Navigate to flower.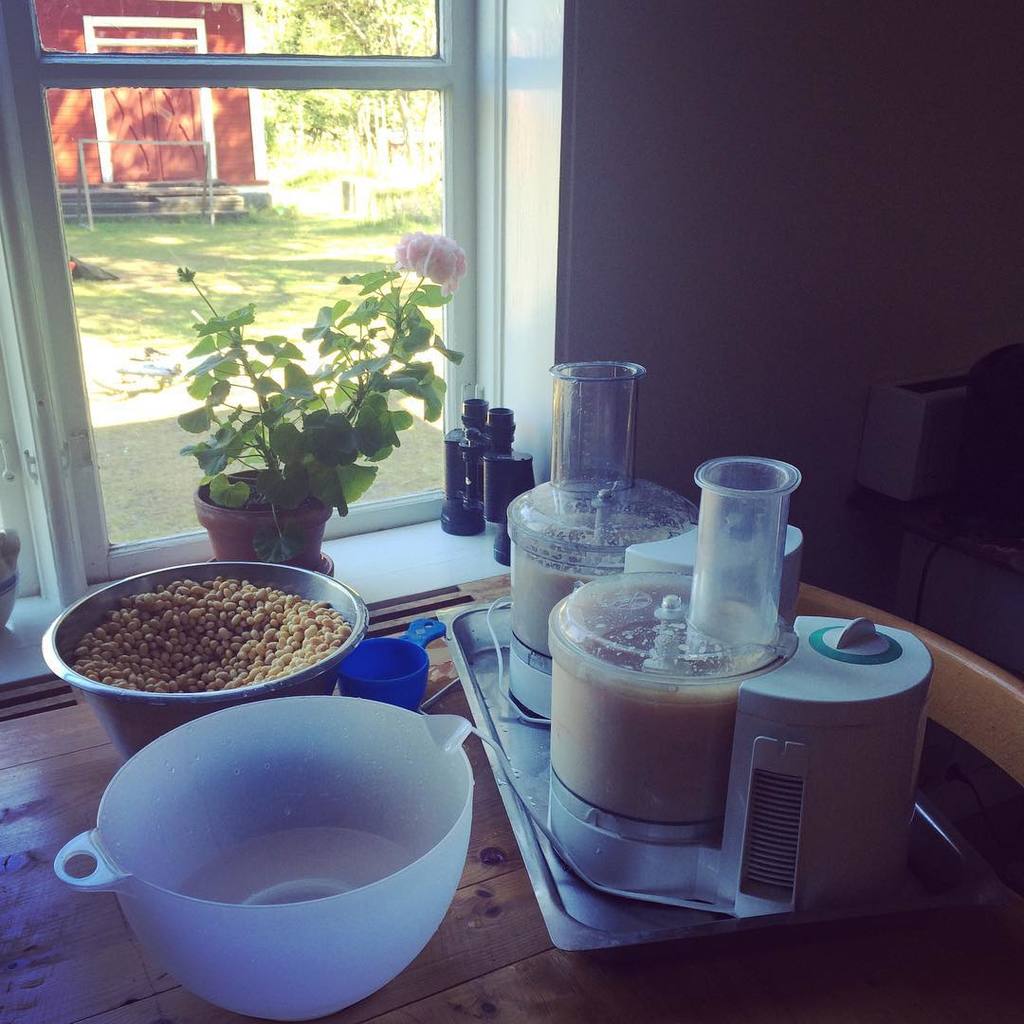
Navigation target: locate(393, 231, 466, 290).
